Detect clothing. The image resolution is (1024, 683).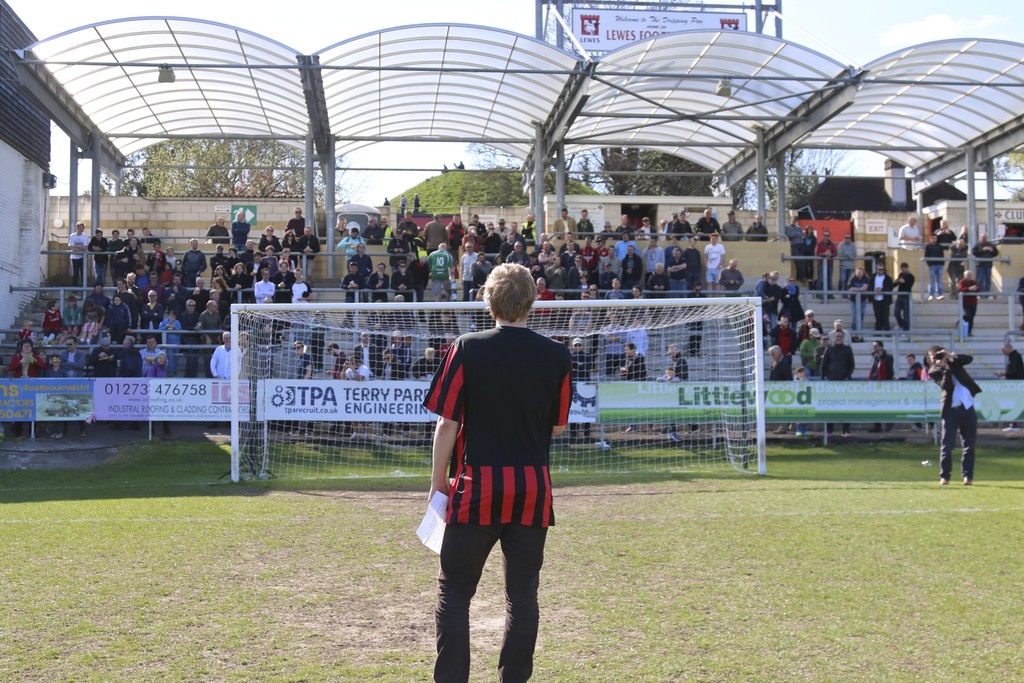
(384,357,403,433).
